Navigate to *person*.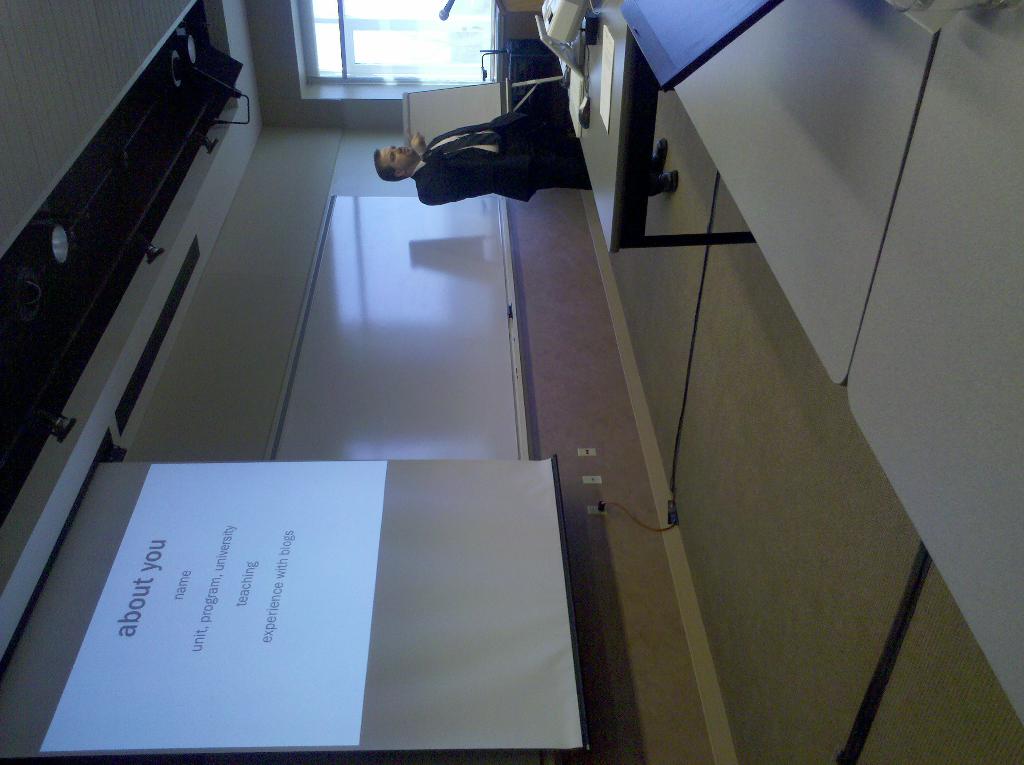
Navigation target: (left=365, top=70, right=608, bottom=229).
